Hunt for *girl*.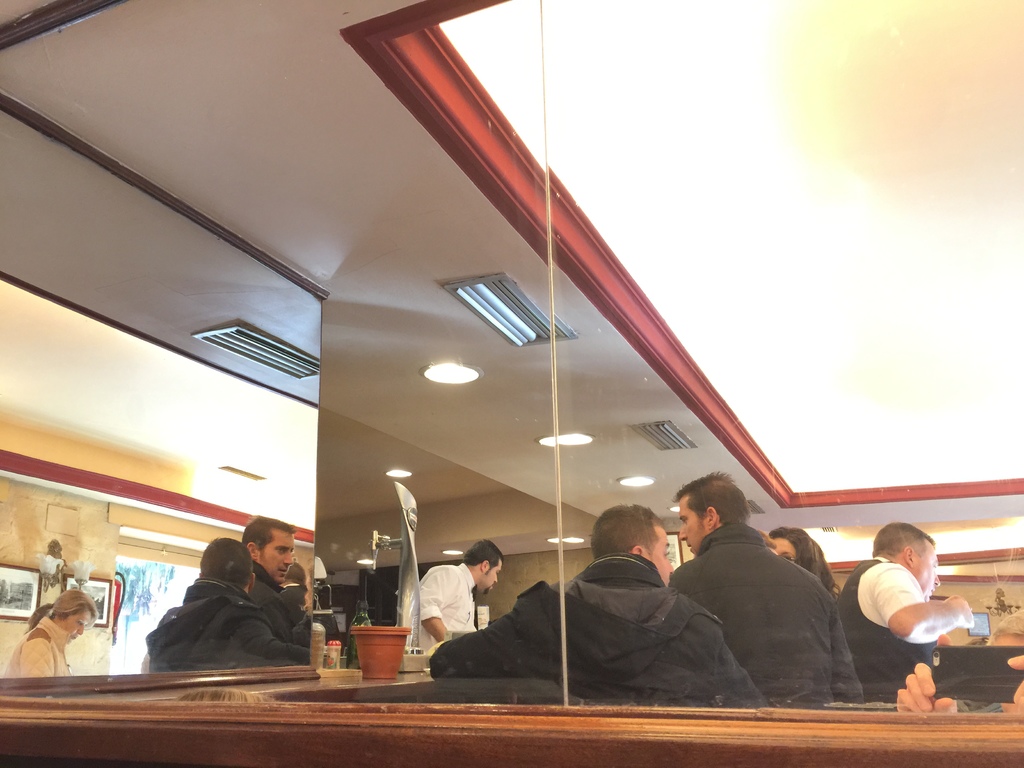
Hunted down at 133, 542, 301, 673.
